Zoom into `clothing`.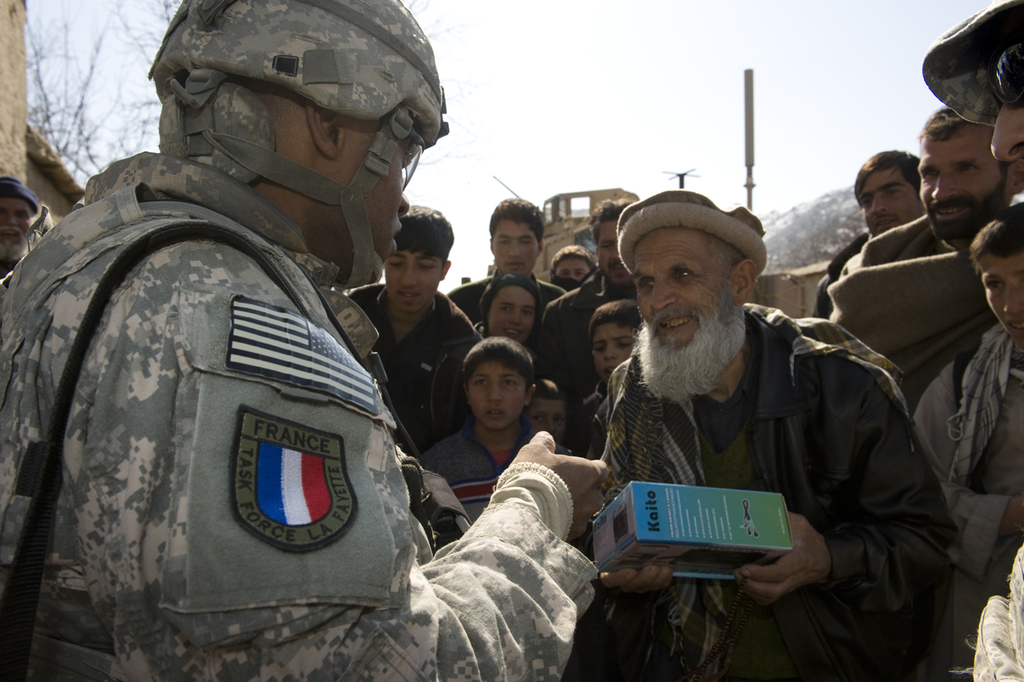
Zoom target: 12/103/557/681.
